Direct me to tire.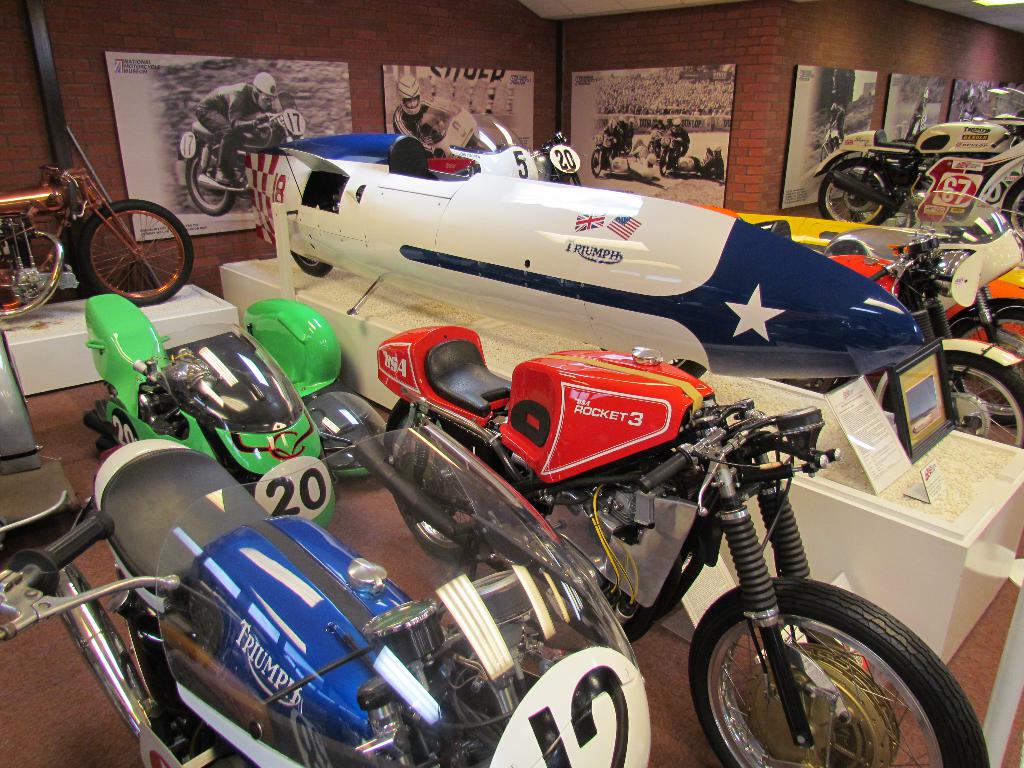
Direction: detection(291, 182, 334, 278).
